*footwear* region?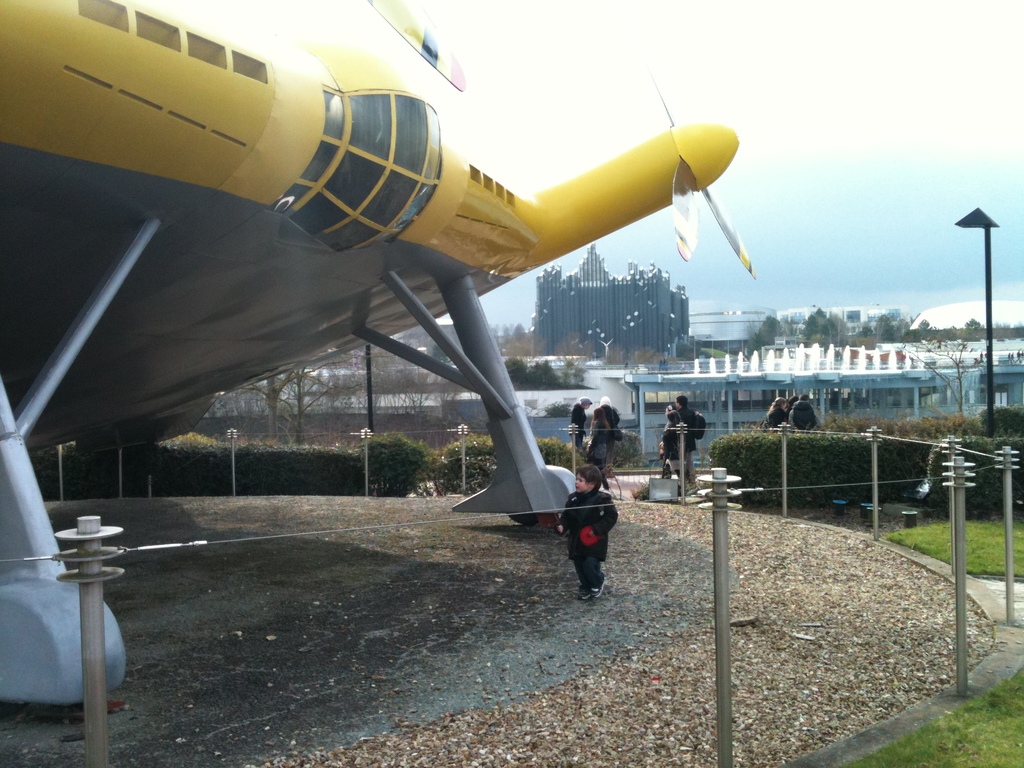
<region>578, 588, 589, 602</region>
